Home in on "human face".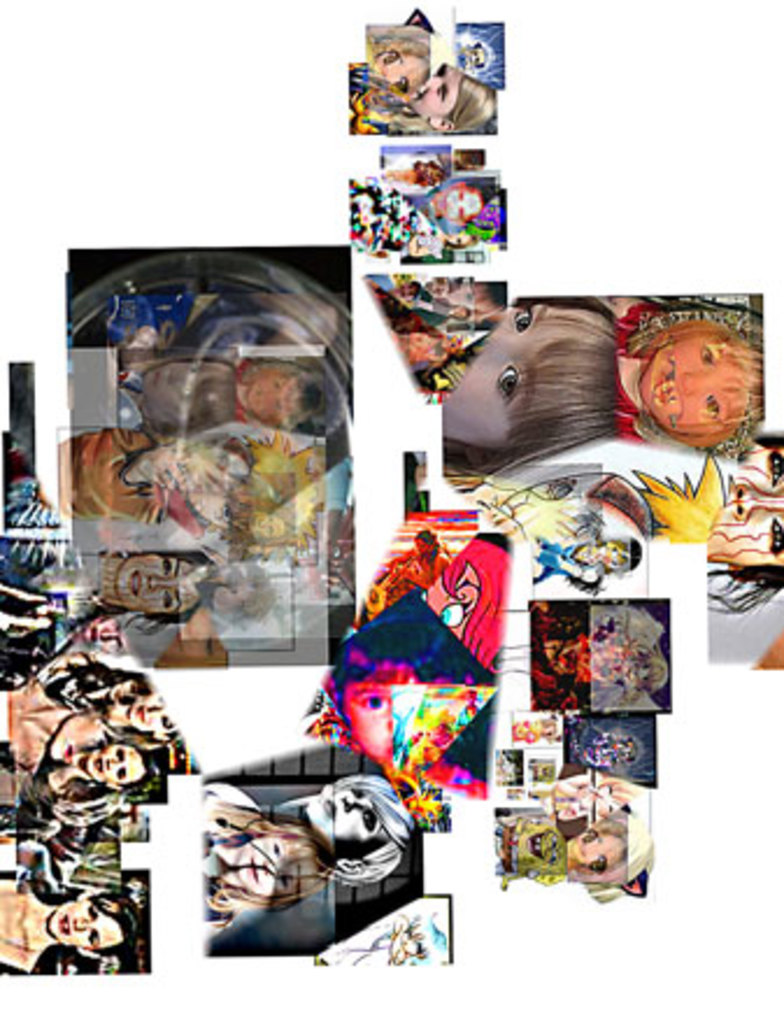
Homed in at {"left": 86, "top": 742, "right": 142, "bottom": 784}.
